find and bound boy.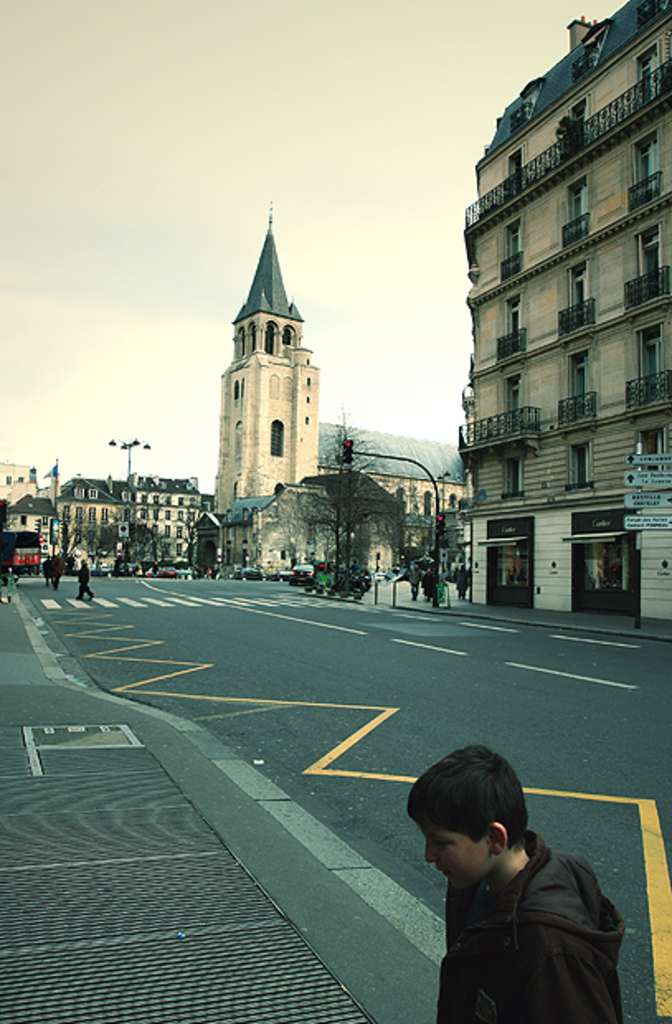
Bound: crop(413, 745, 626, 1022).
